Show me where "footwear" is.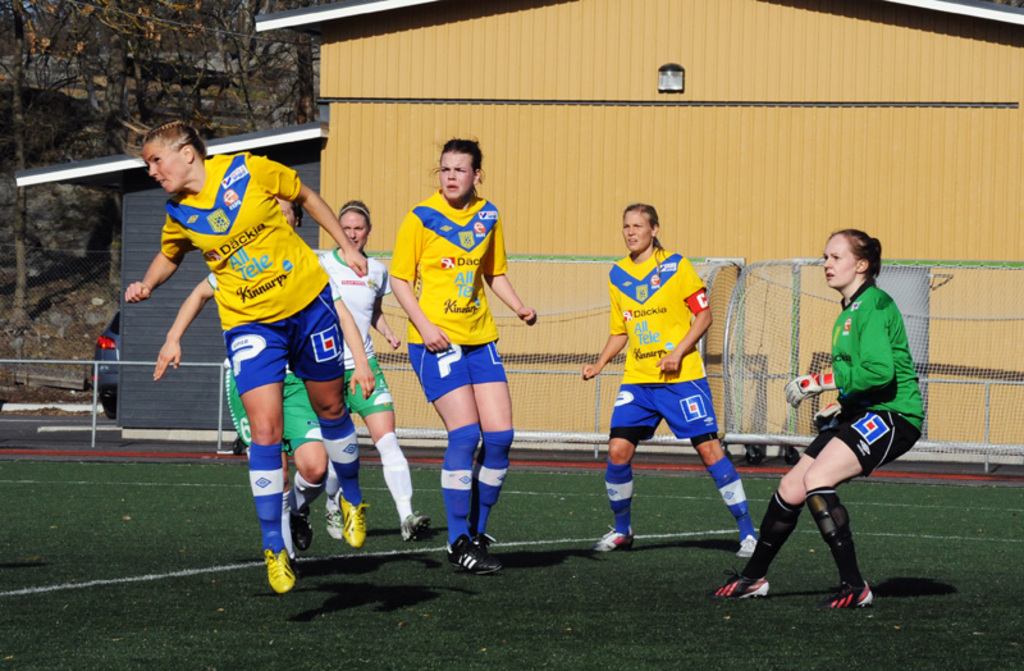
"footwear" is at 340 499 369 543.
